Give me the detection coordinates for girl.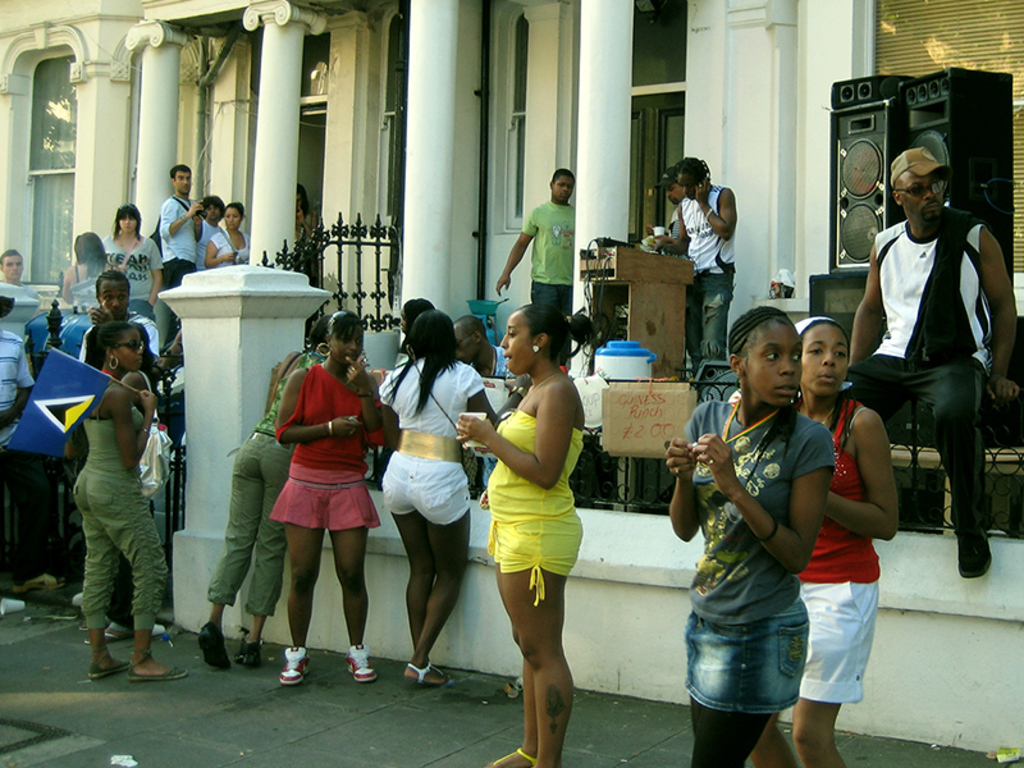
detection(749, 314, 901, 767).
